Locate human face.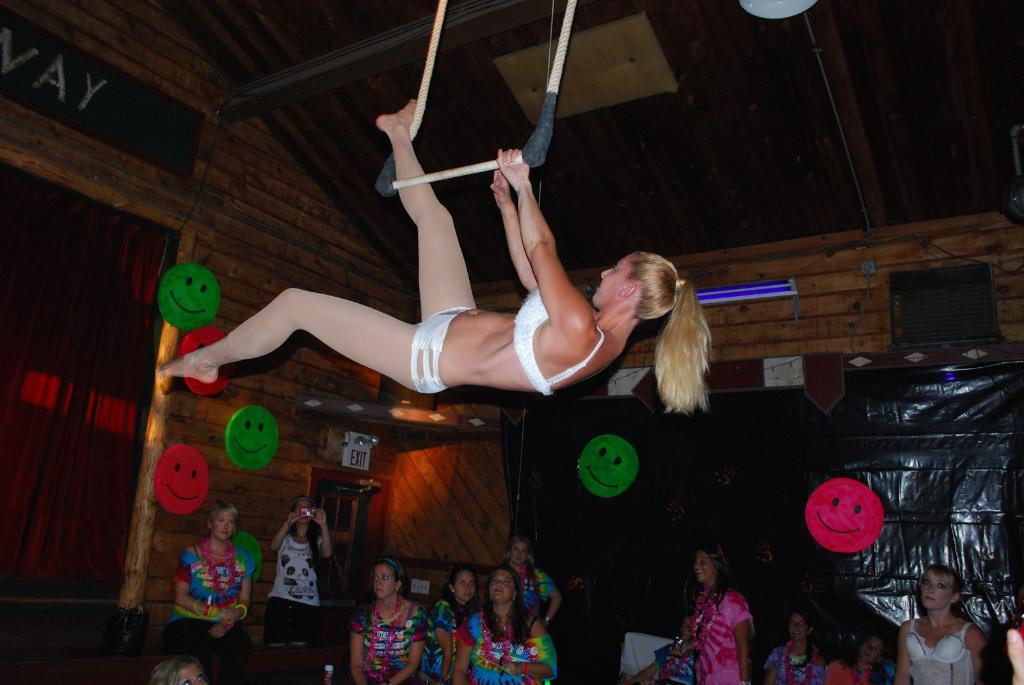
Bounding box: x1=487, y1=569, x2=520, y2=603.
